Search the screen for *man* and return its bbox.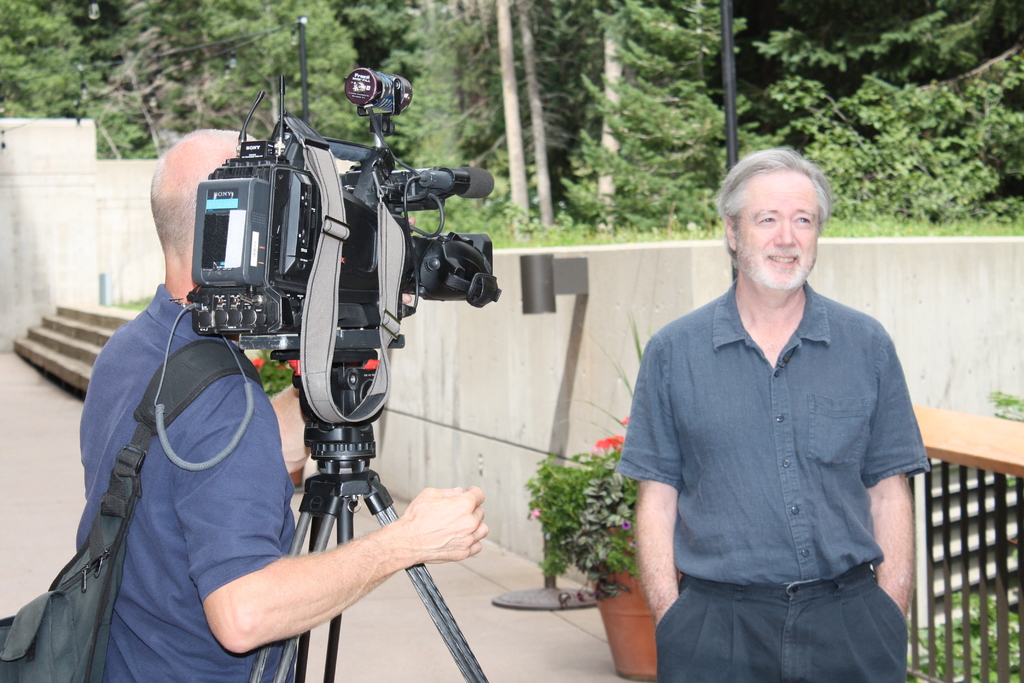
Found: <region>69, 121, 488, 682</region>.
